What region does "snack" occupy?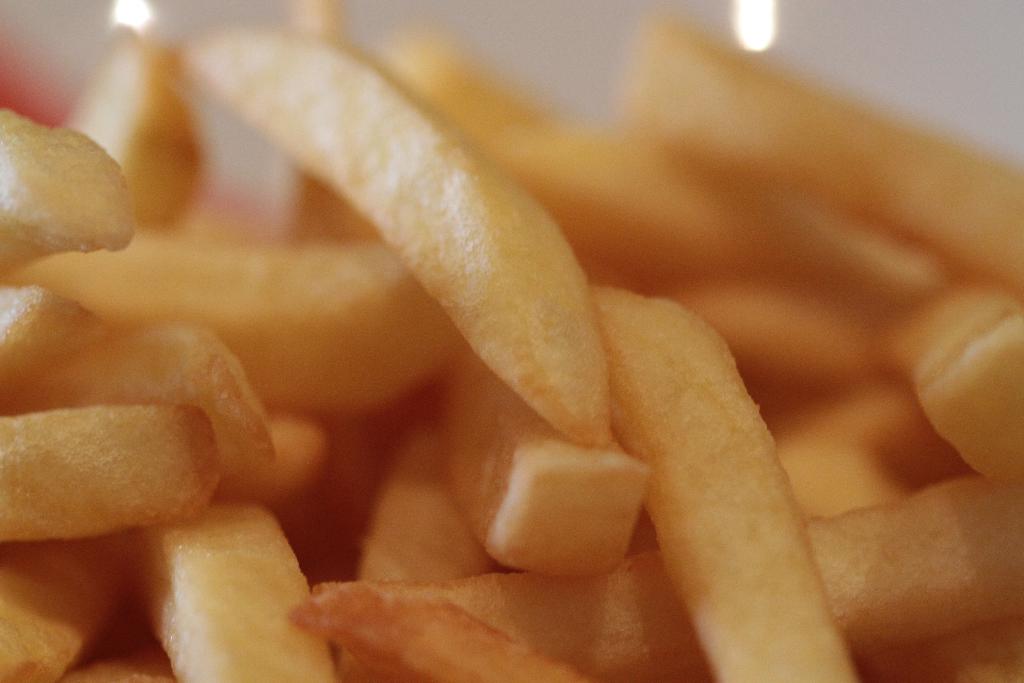
[58, 43, 937, 646].
